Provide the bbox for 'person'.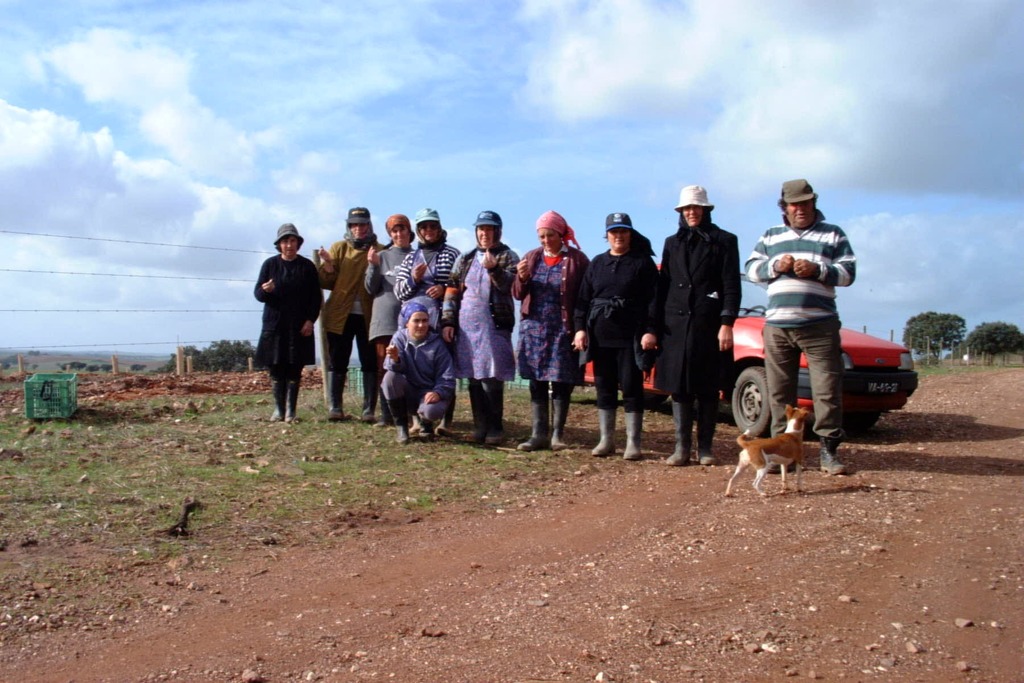
(left=580, top=204, right=668, bottom=459).
